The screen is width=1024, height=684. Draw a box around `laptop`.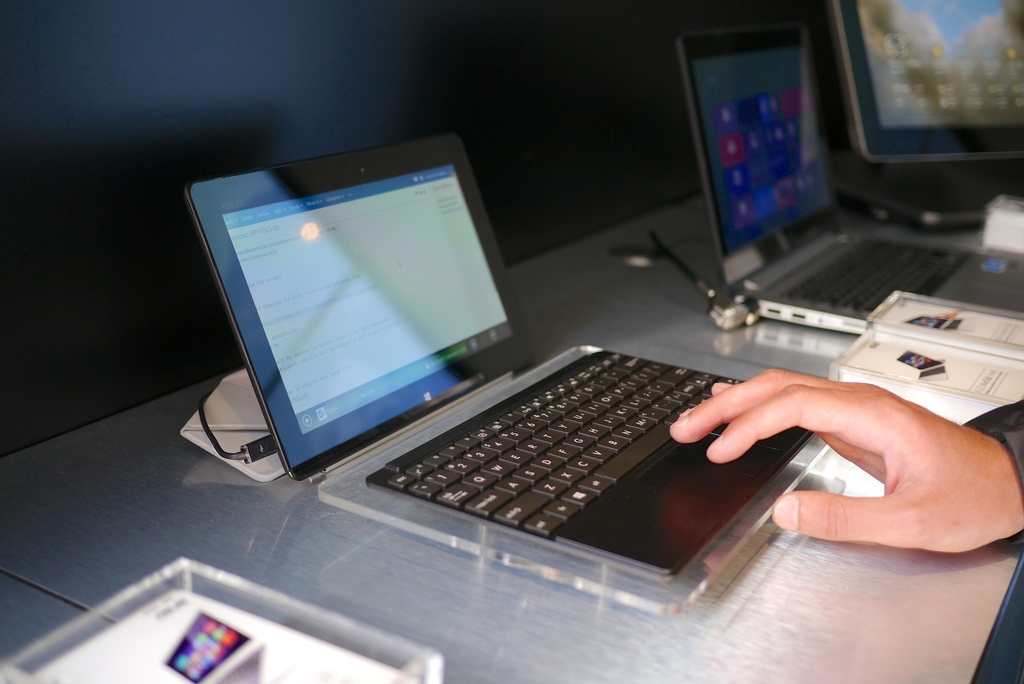
crop(676, 20, 1023, 342).
